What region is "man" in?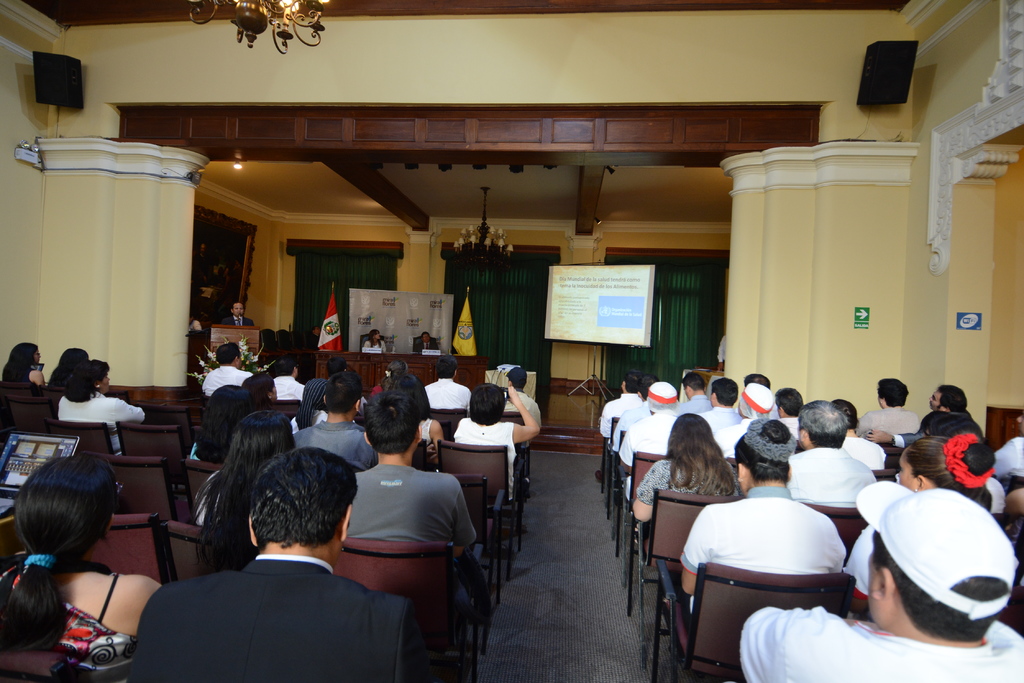
bbox=(696, 378, 742, 432).
